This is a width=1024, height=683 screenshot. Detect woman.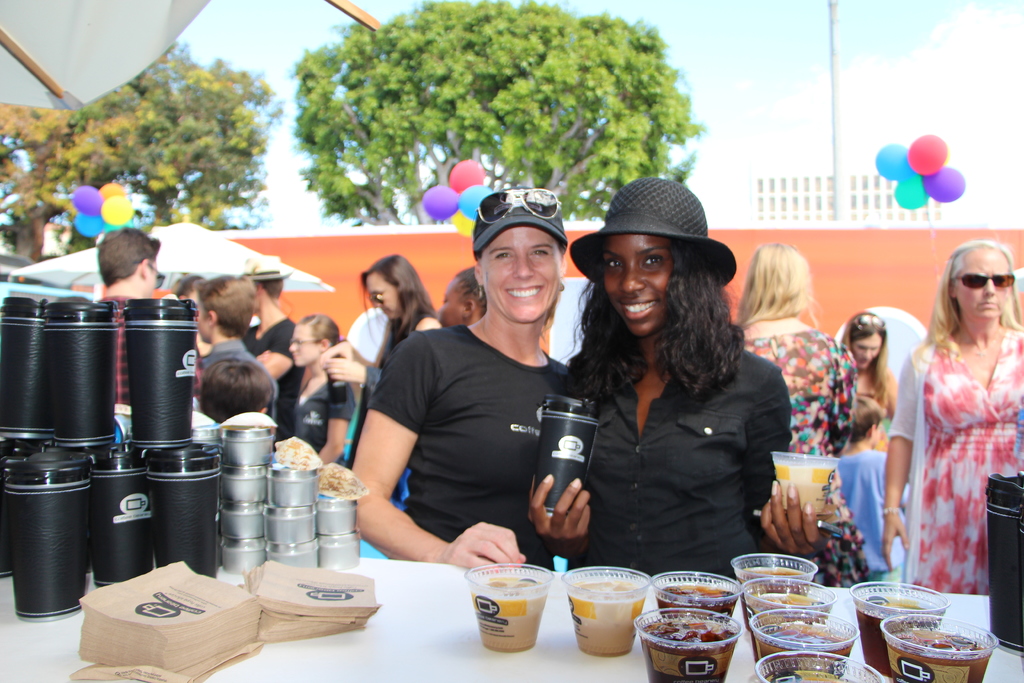
left=524, top=180, right=824, bottom=584.
